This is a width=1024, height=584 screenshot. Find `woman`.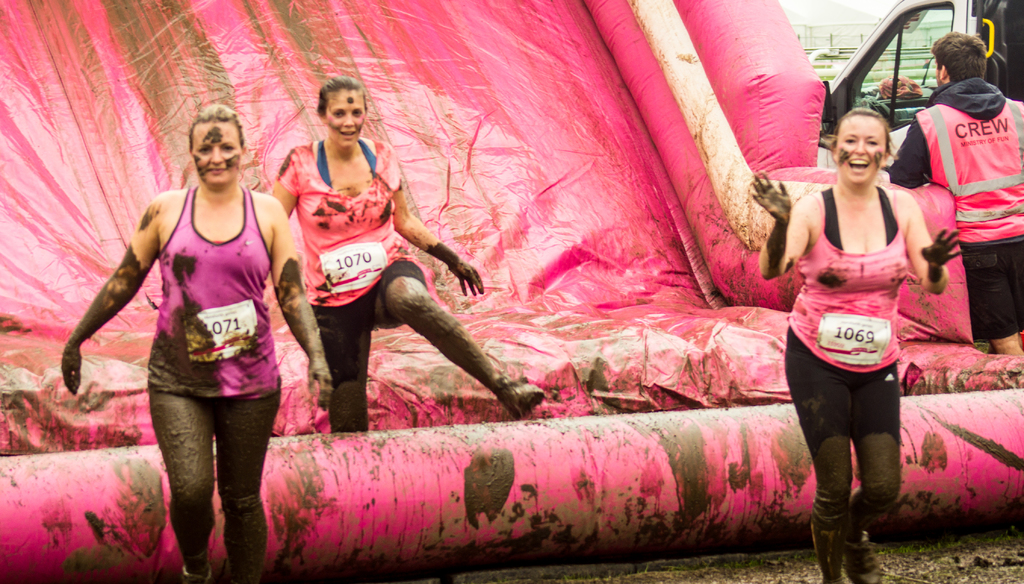
Bounding box: 767 88 954 576.
